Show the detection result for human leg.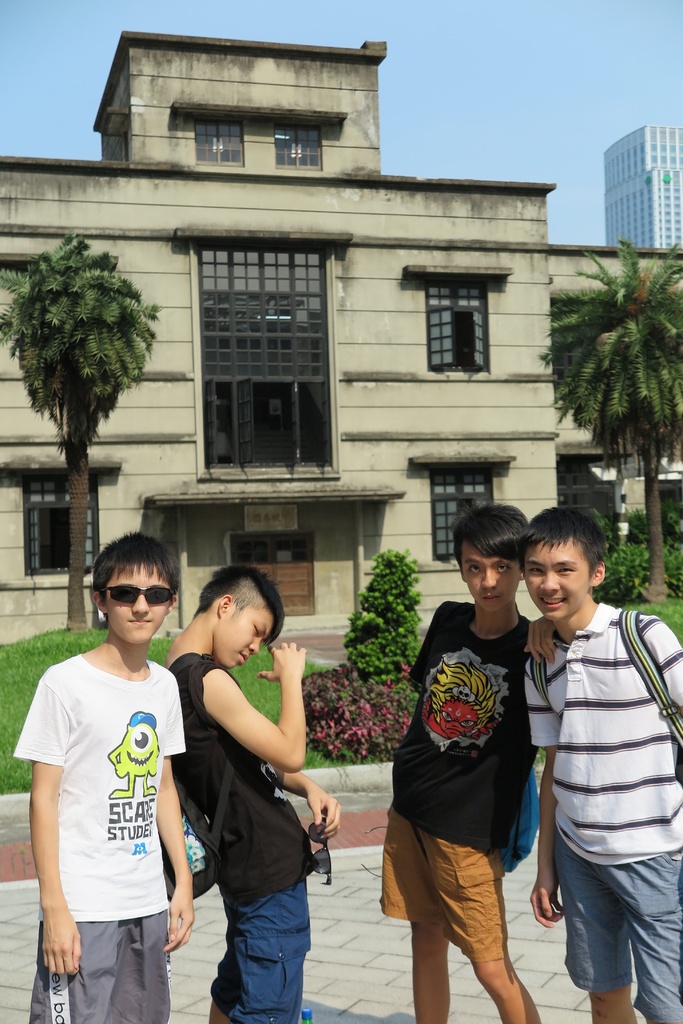
(409, 798, 447, 1023).
